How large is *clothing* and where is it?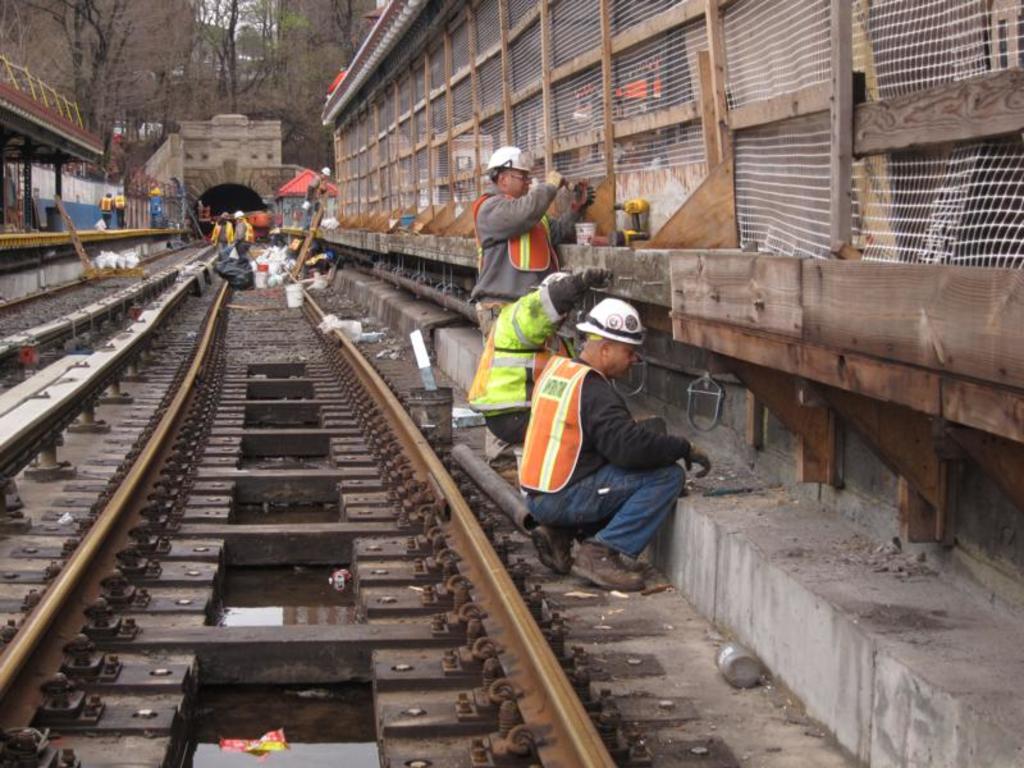
Bounding box: <region>196, 223, 234, 250</region>.
